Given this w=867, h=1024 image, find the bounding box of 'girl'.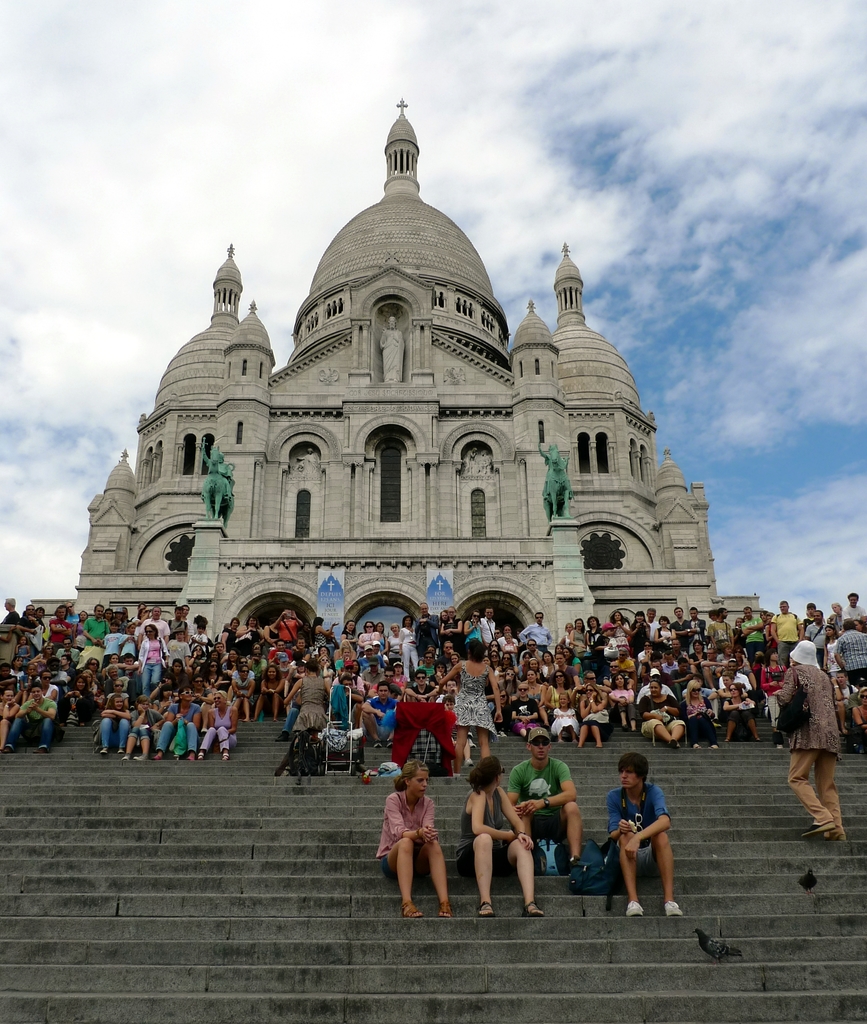
<region>70, 608, 88, 650</region>.
